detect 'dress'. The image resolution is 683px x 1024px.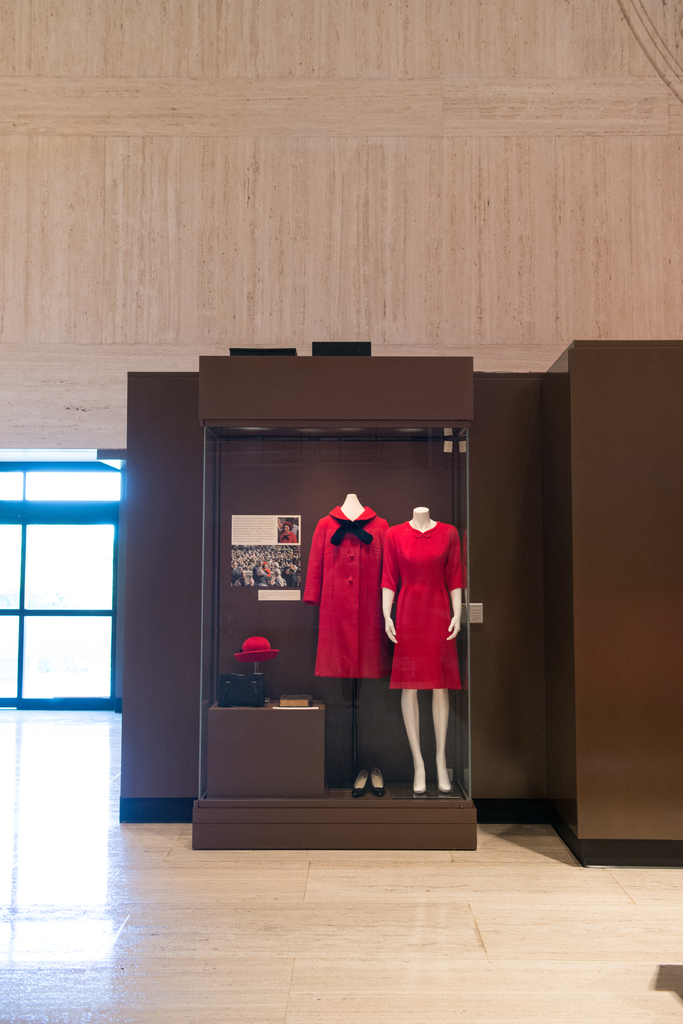
x1=382 y1=523 x2=462 y2=705.
